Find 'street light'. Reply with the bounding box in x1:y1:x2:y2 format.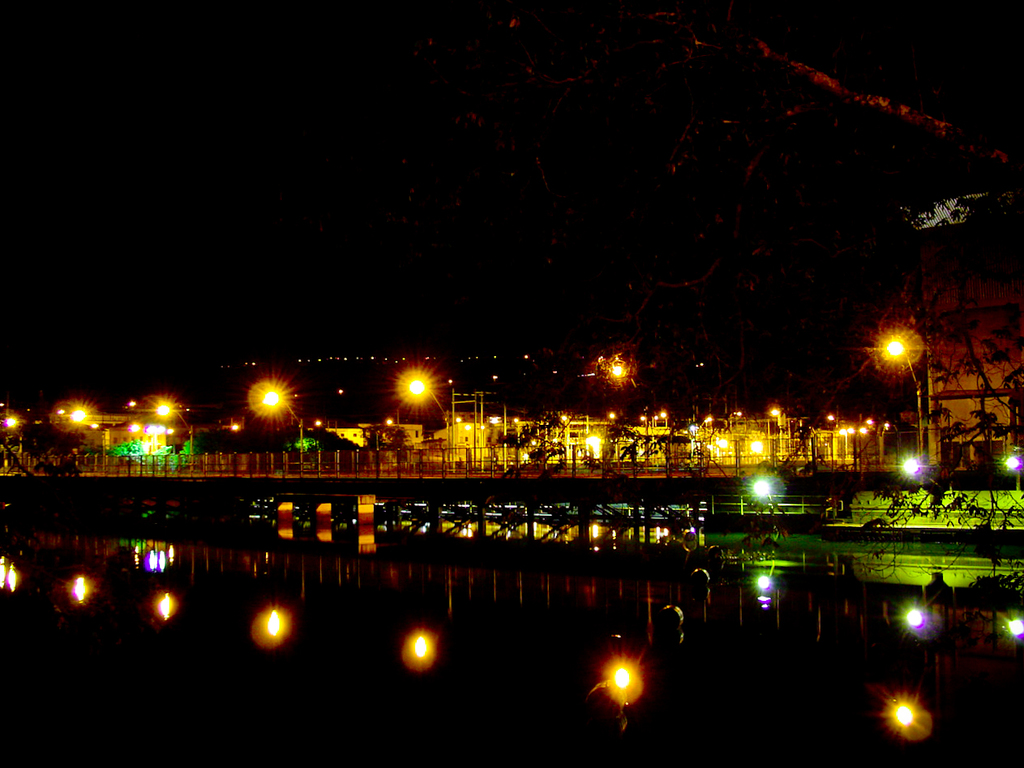
767:406:784:462.
